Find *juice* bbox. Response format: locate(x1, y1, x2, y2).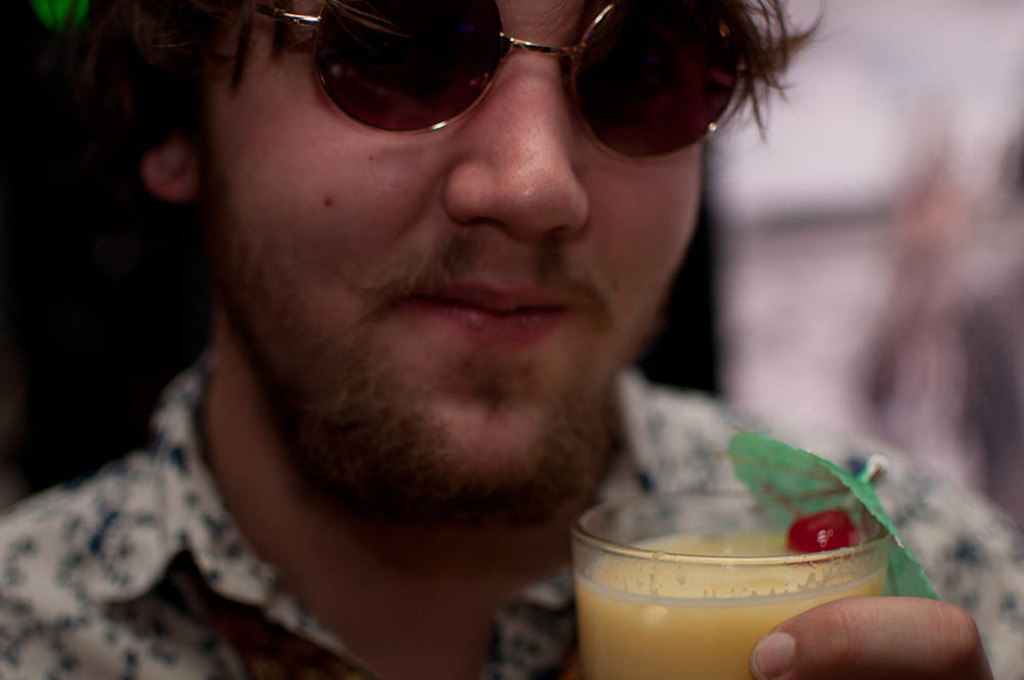
locate(592, 499, 899, 679).
